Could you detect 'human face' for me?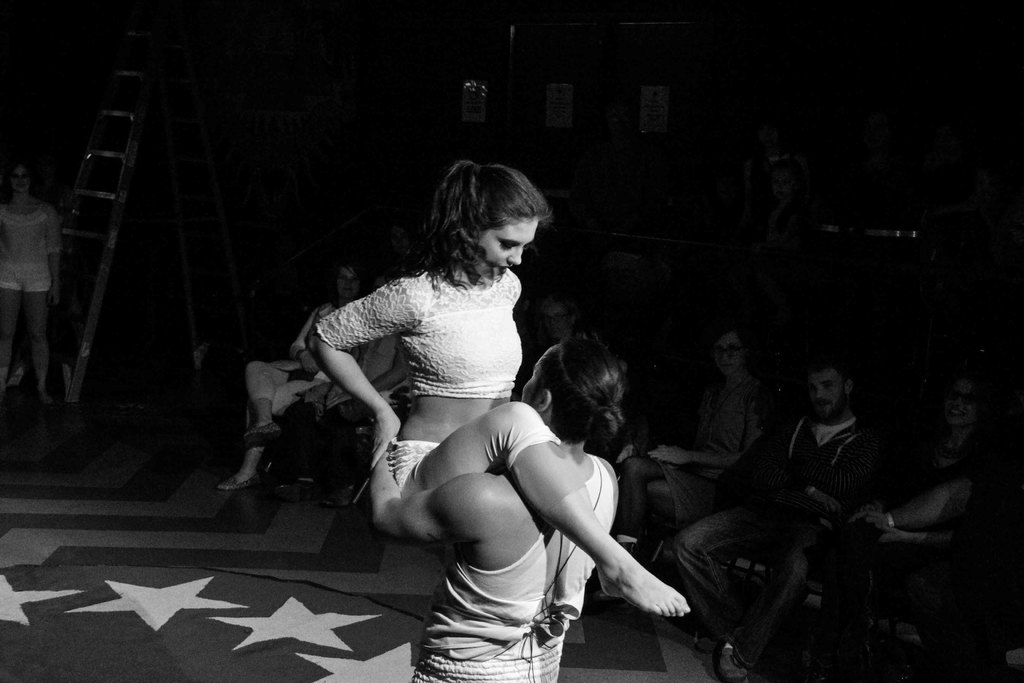
Detection result: 335,263,358,304.
